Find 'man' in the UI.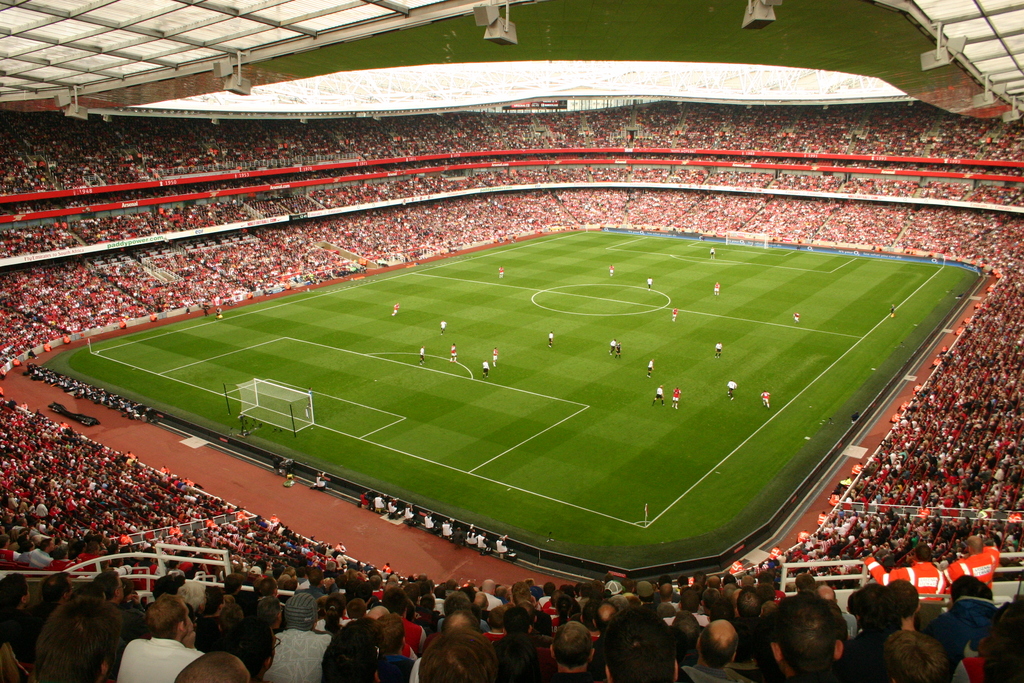
UI element at left=647, top=277, right=652, bottom=290.
